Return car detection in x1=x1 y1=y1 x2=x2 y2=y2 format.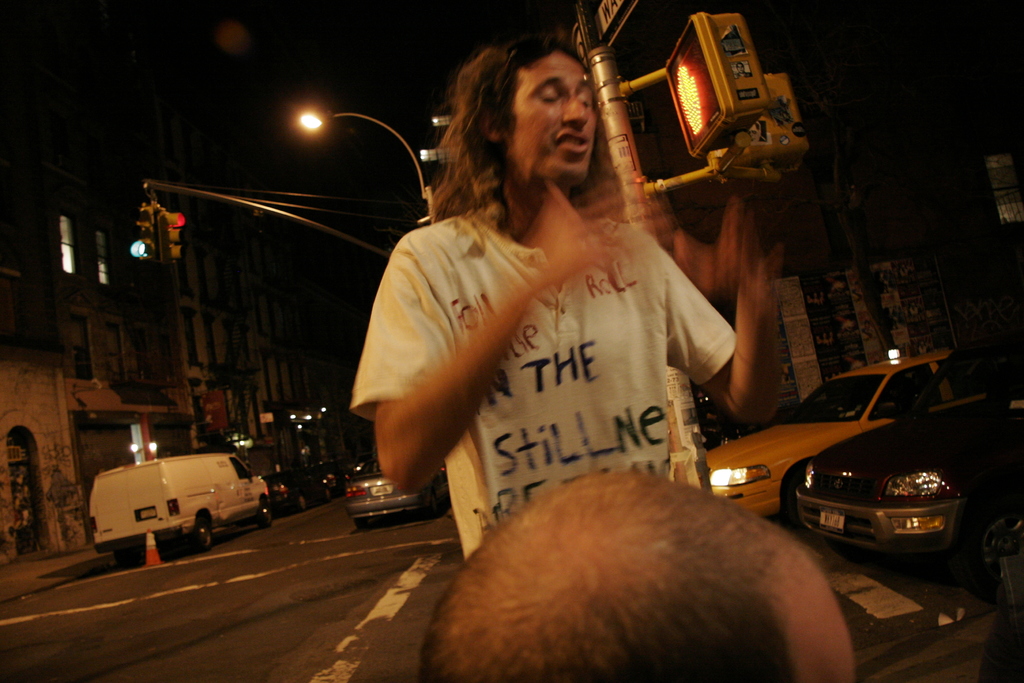
x1=264 y1=463 x2=335 y2=516.
